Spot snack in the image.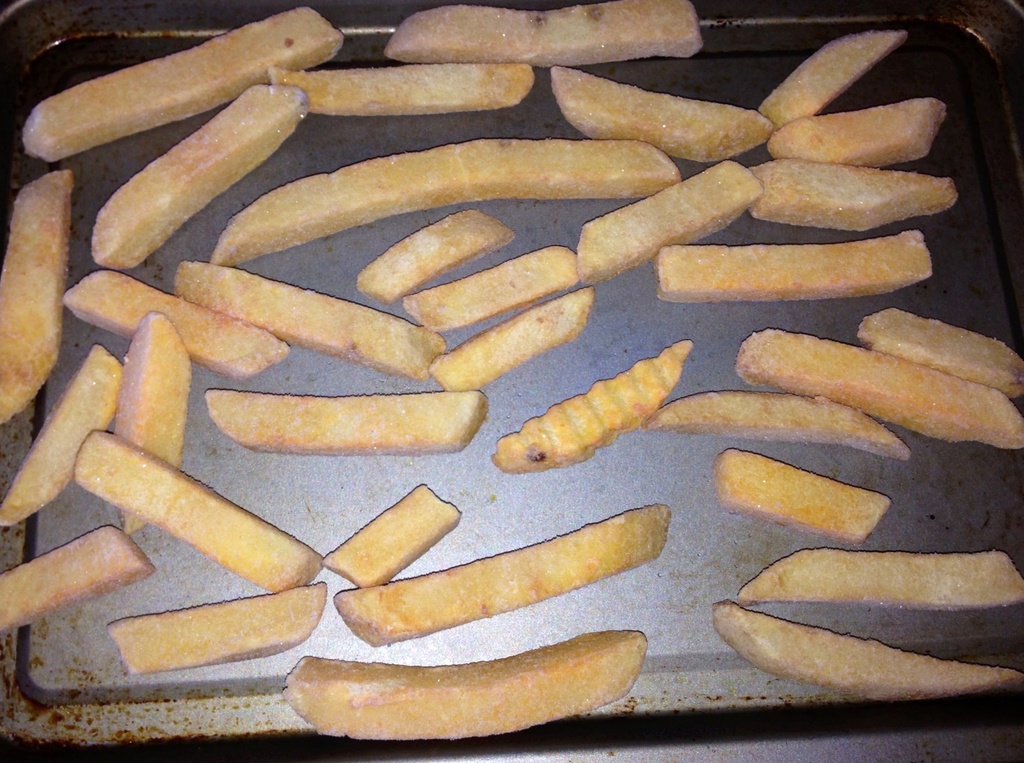
snack found at locate(736, 155, 962, 223).
